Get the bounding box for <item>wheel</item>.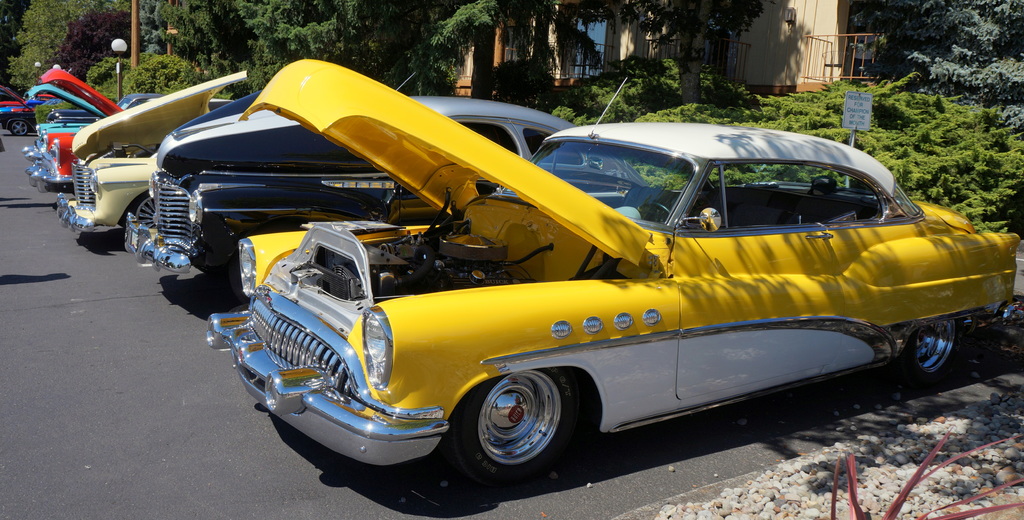
(891,321,968,380).
